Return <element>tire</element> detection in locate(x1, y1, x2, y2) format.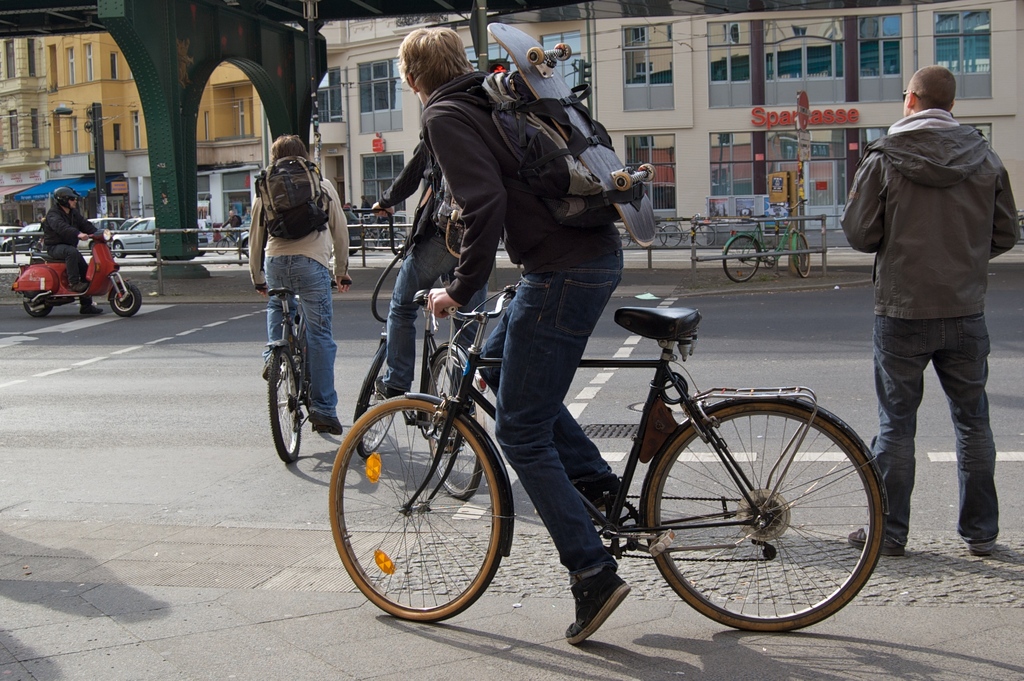
locate(272, 349, 302, 456).
